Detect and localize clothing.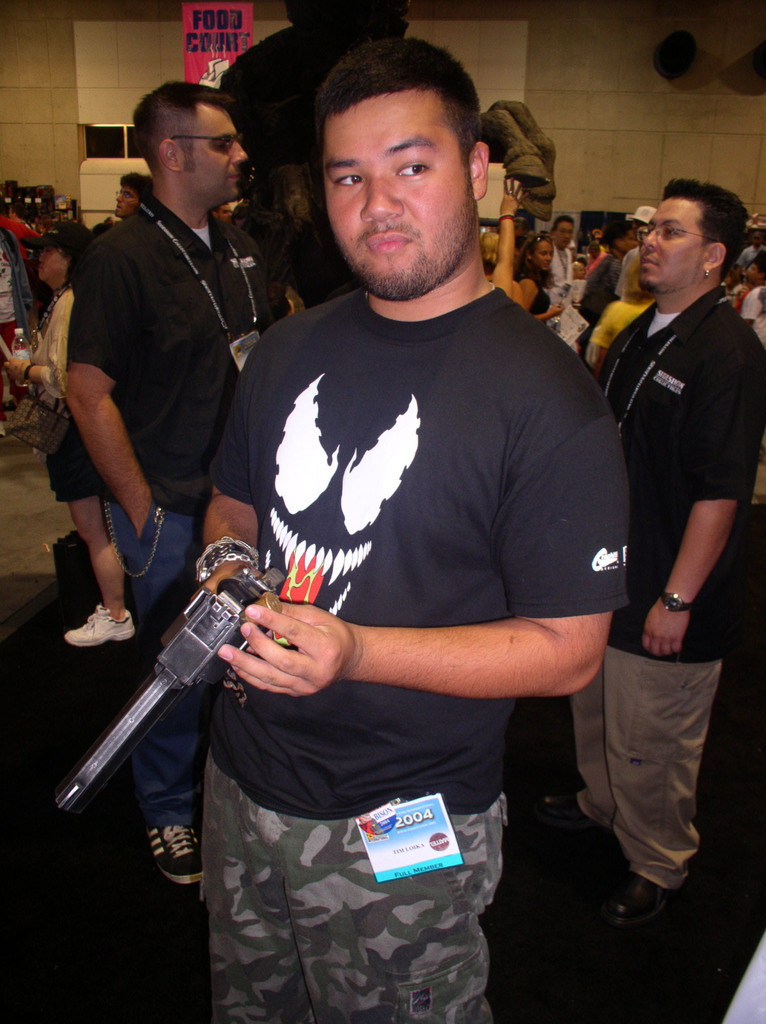
Localized at (left=589, top=294, right=650, bottom=352).
